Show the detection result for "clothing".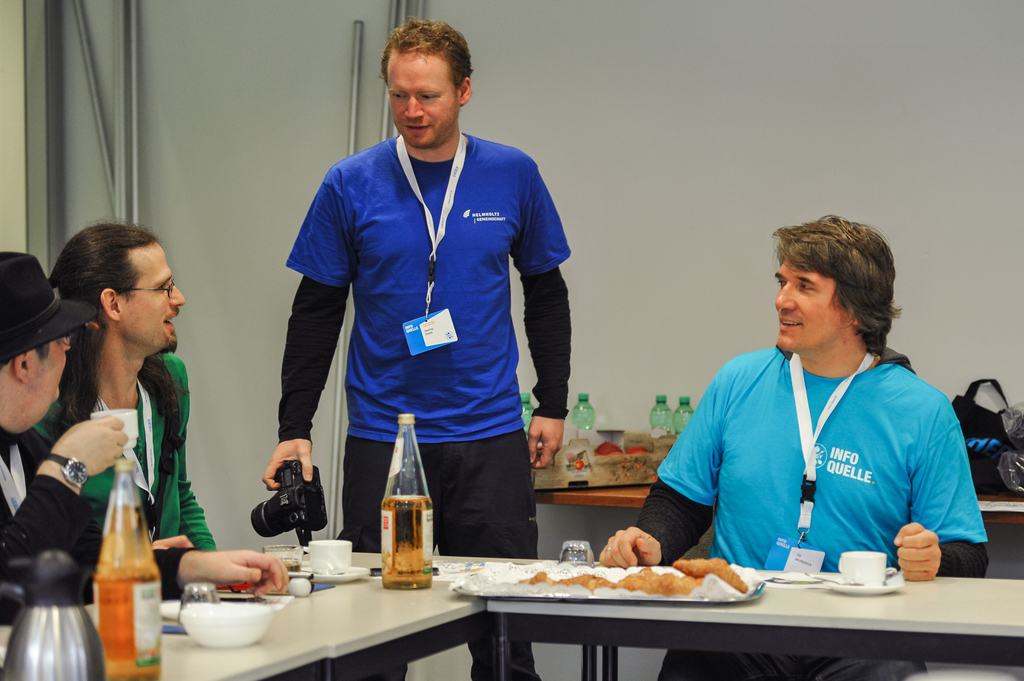
rect(280, 131, 577, 680).
